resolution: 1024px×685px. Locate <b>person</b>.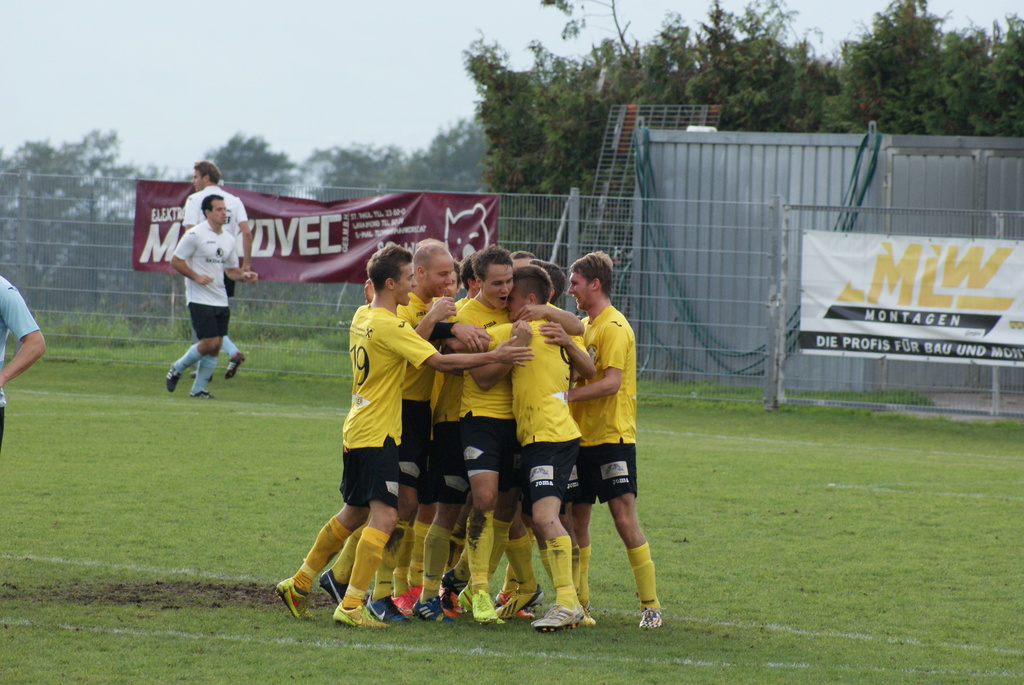
{"left": 179, "top": 163, "right": 243, "bottom": 375}.
